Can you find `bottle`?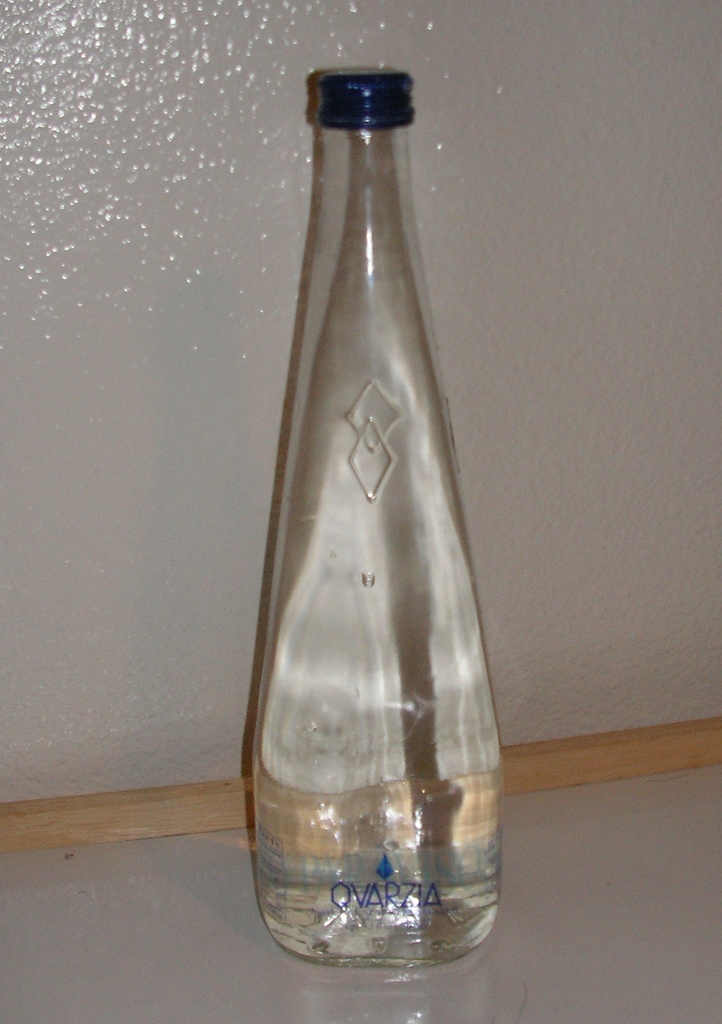
Yes, bounding box: x1=244 y1=65 x2=505 y2=985.
